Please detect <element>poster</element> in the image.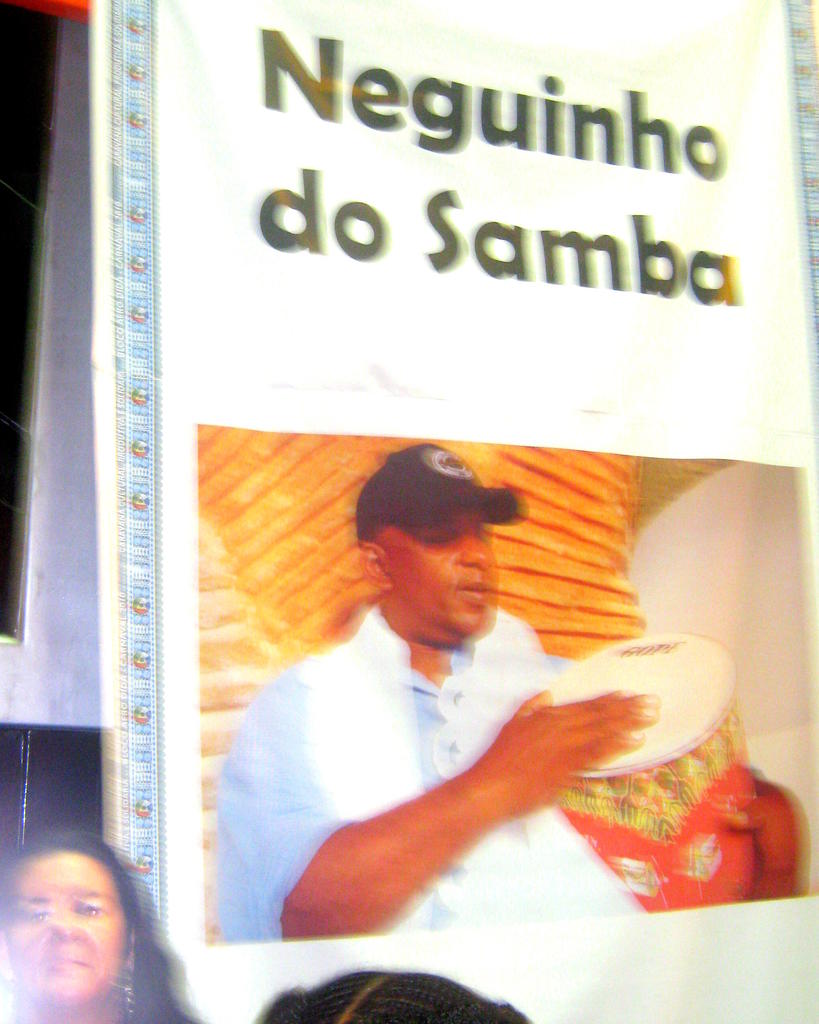
74:0:818:1023.
